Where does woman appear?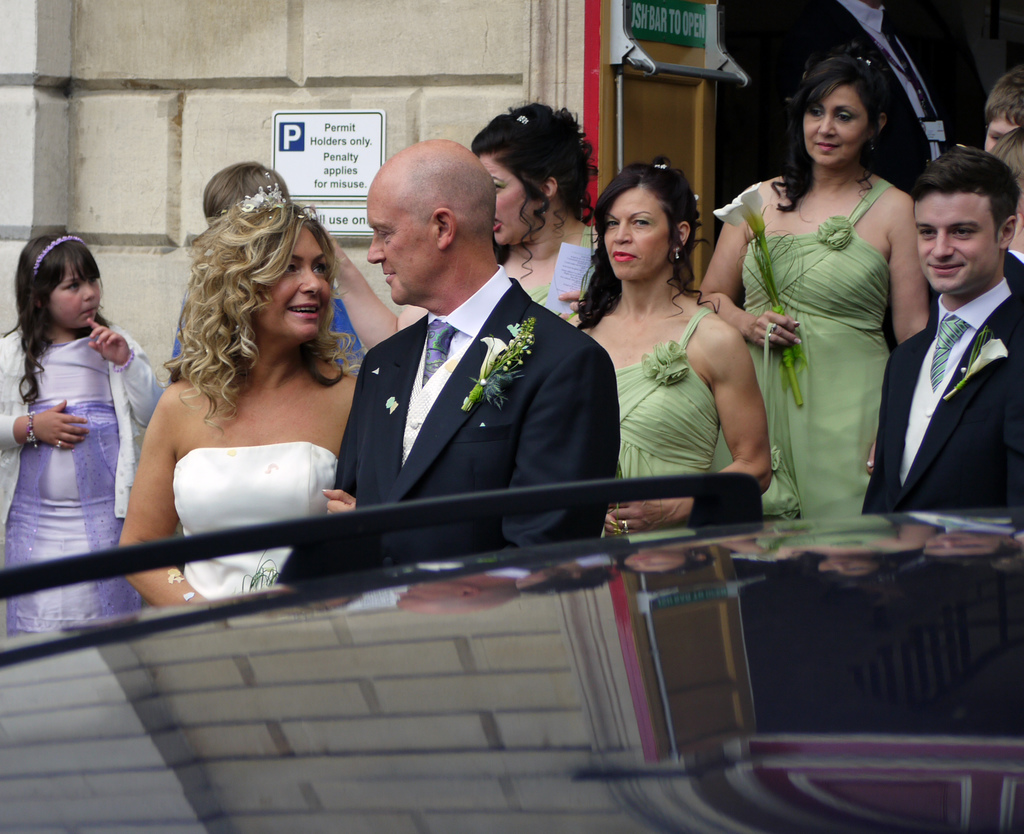
Appears at pyautogui.locateOnScreen(109, 173, 354, 630).
